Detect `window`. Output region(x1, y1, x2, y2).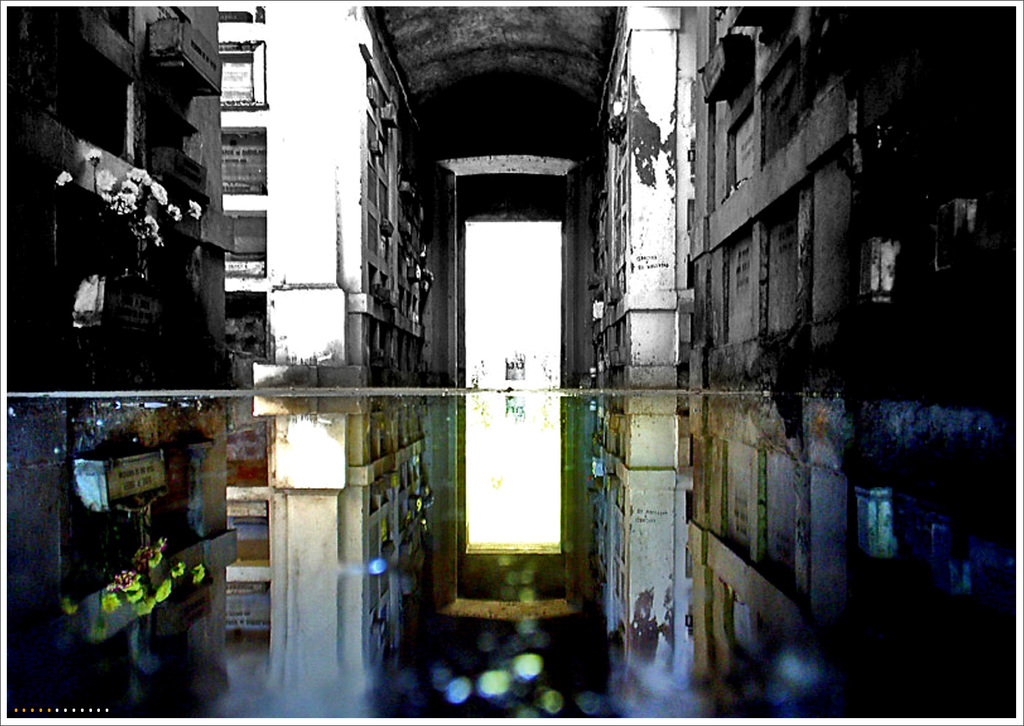
region(364, 162, 378, 210).
